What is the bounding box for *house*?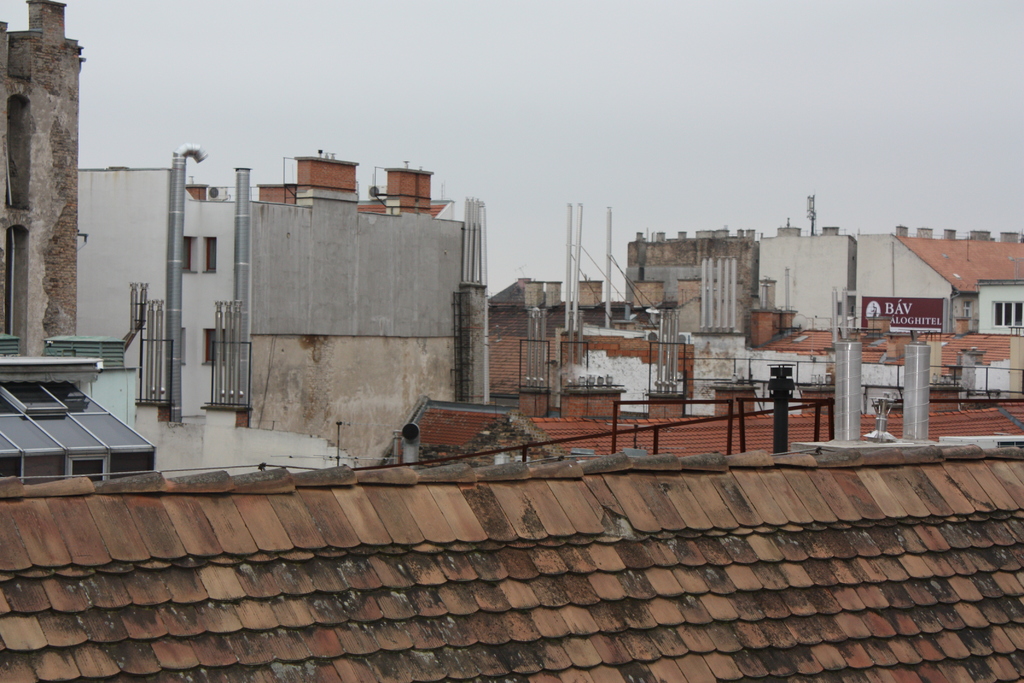
pyautogui.locateOnScreen(480, 283, 687, 422).
